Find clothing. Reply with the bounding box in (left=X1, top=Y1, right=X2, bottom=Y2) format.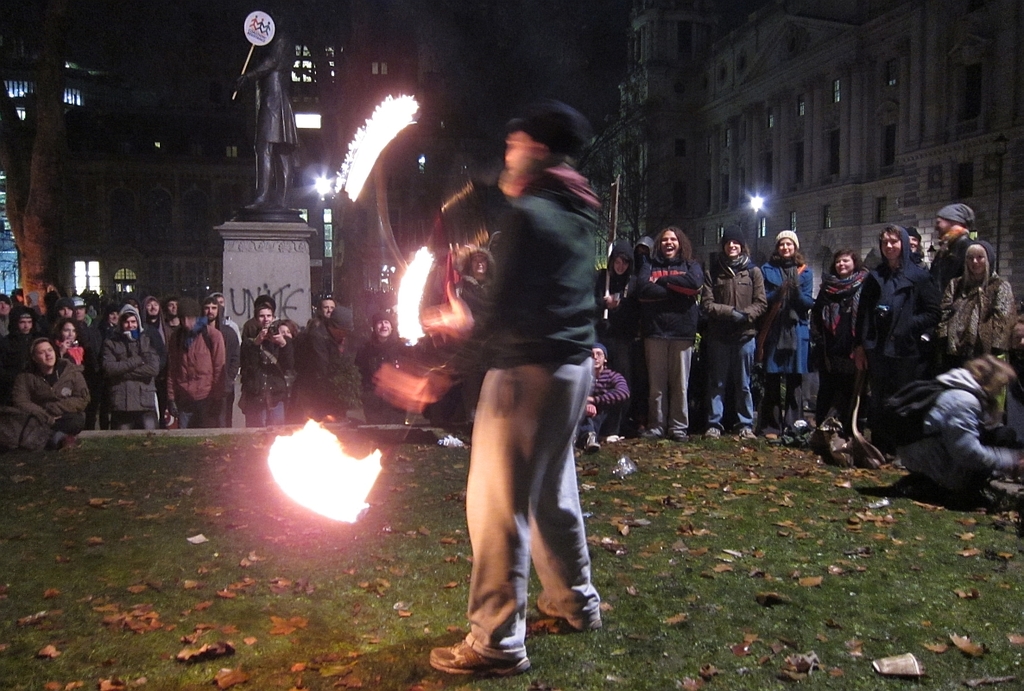
(left=218, top=307, right=238, bottom=433).
